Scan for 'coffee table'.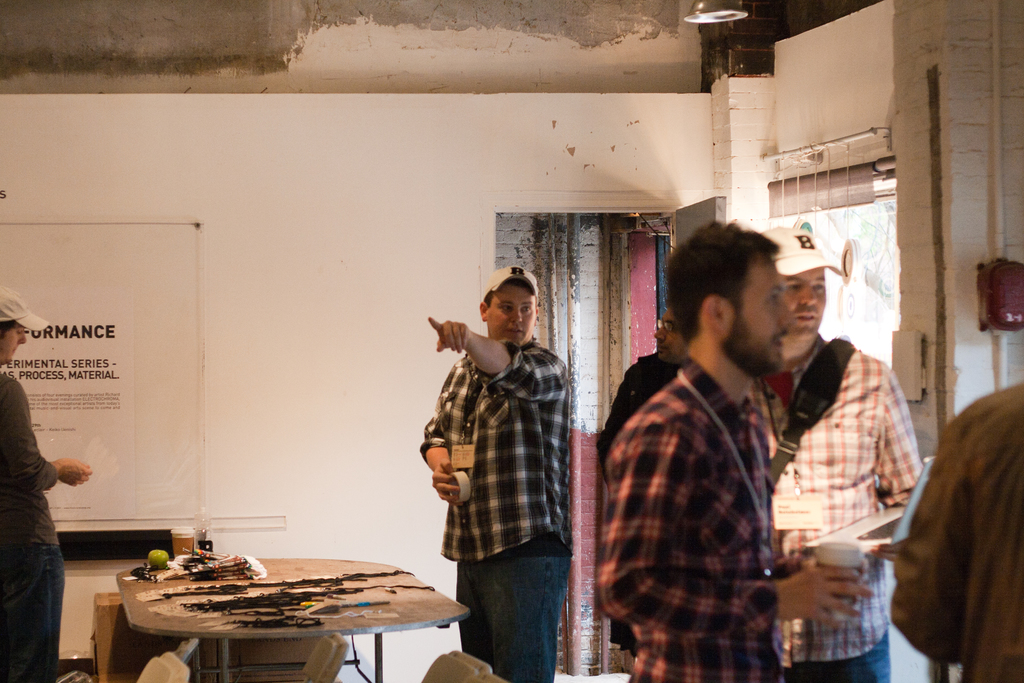
Scan result: left=71, top=528, right=463, bottom=675.
